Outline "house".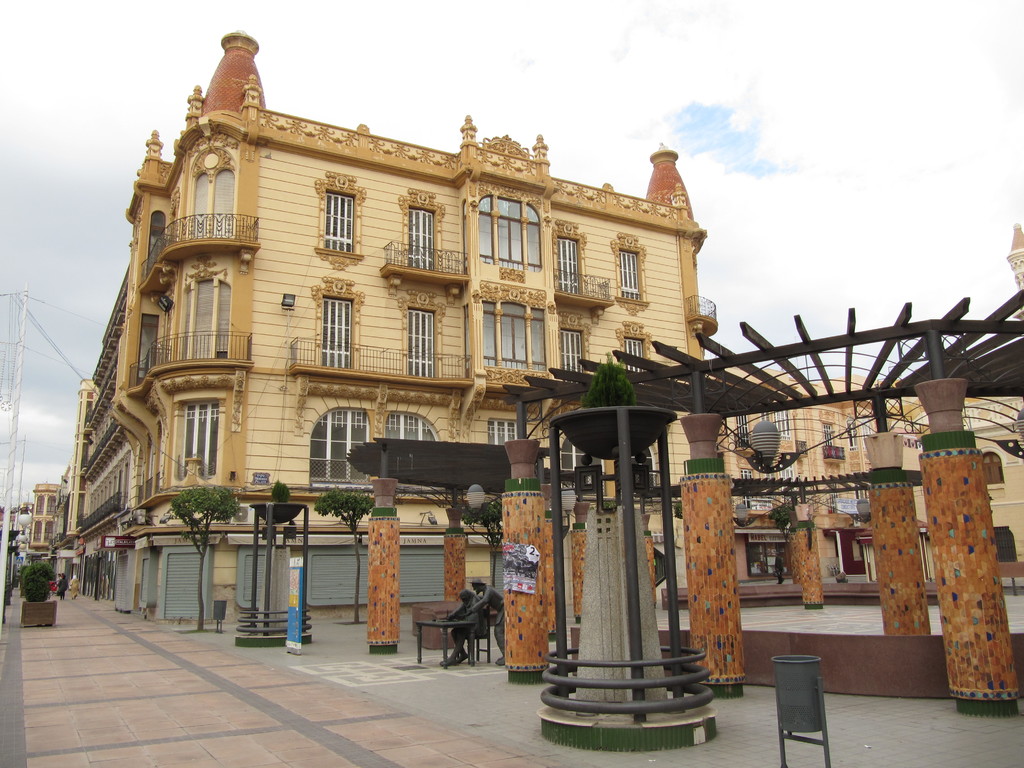
Outline: (left=24, top=468, right=68, bottom=565).
